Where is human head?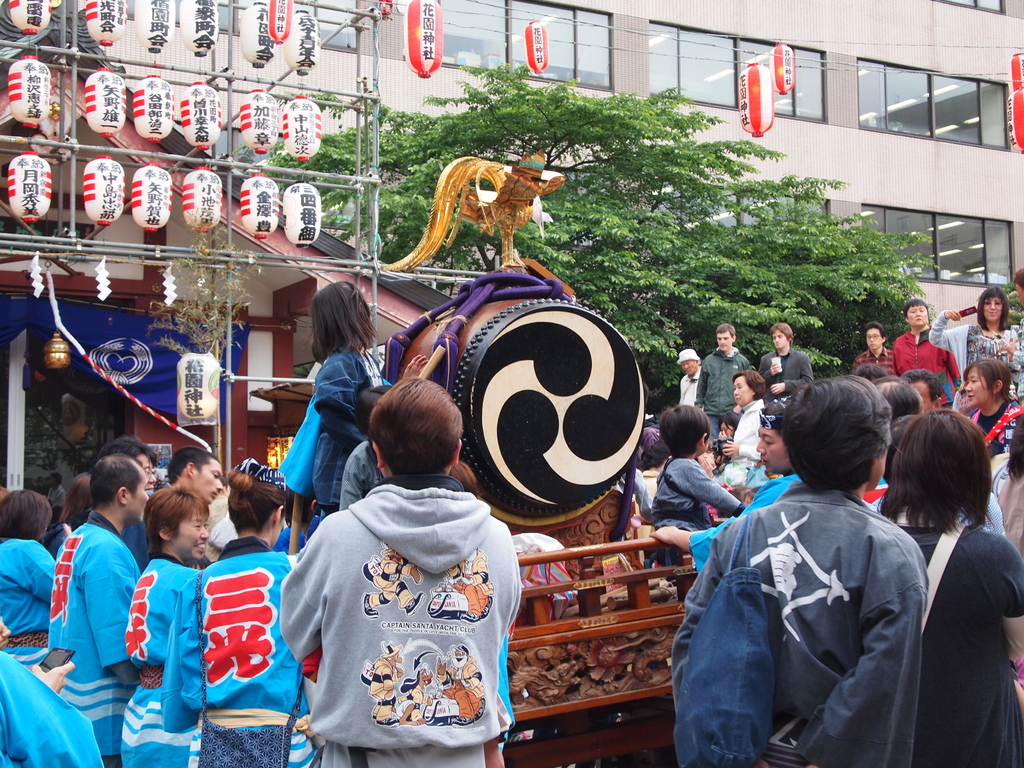
(left=0, top=490, right=55, bottom=537).
